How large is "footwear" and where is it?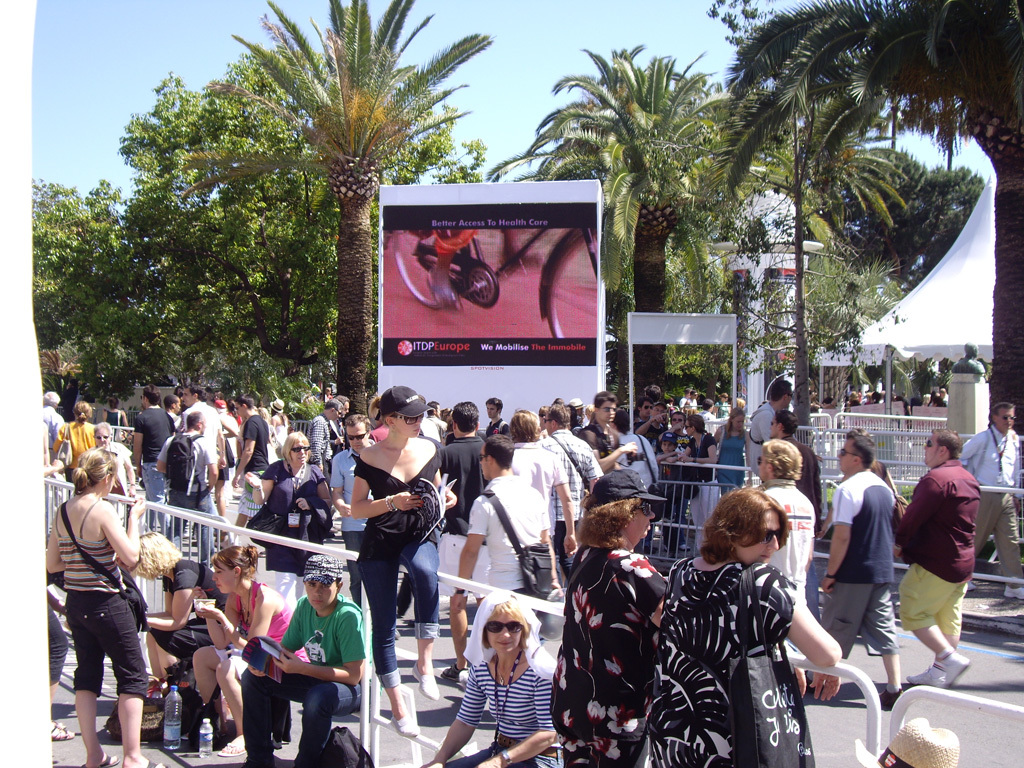
Bounding box: locate(77, 752, 121, 767).
